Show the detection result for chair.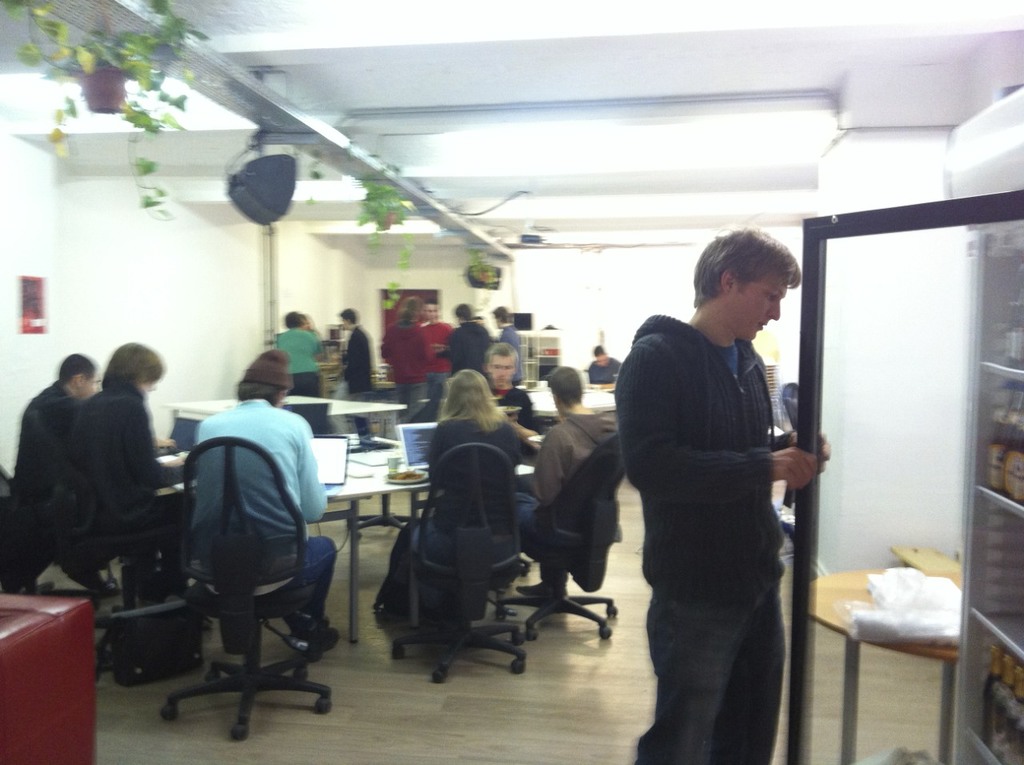
33:397:198:685.
